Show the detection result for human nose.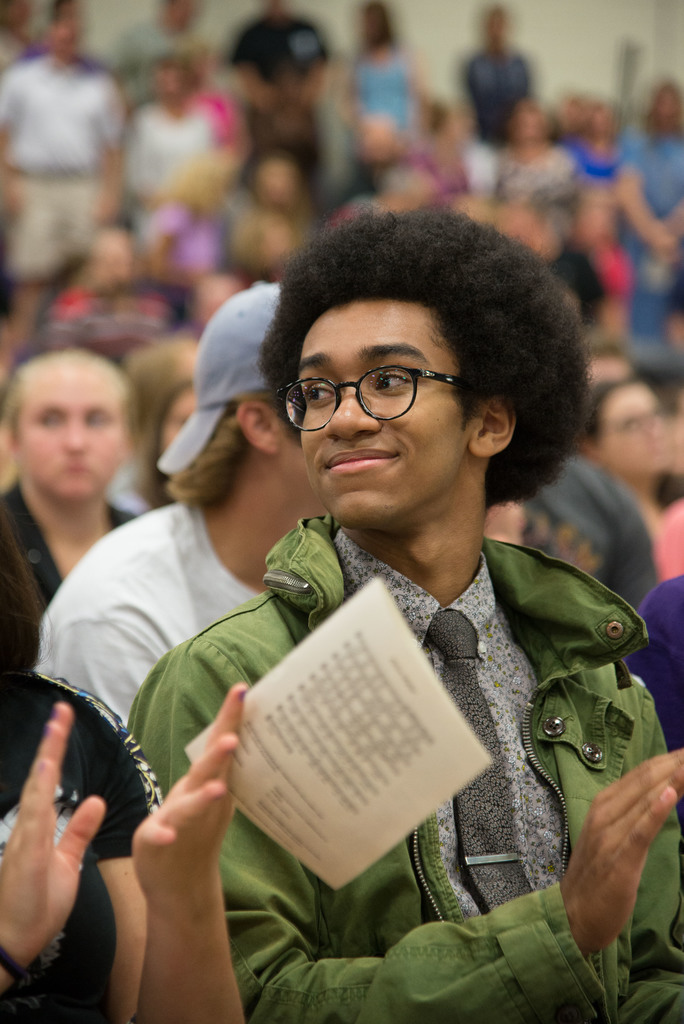
l=328, t=381, r=380, b=440.
